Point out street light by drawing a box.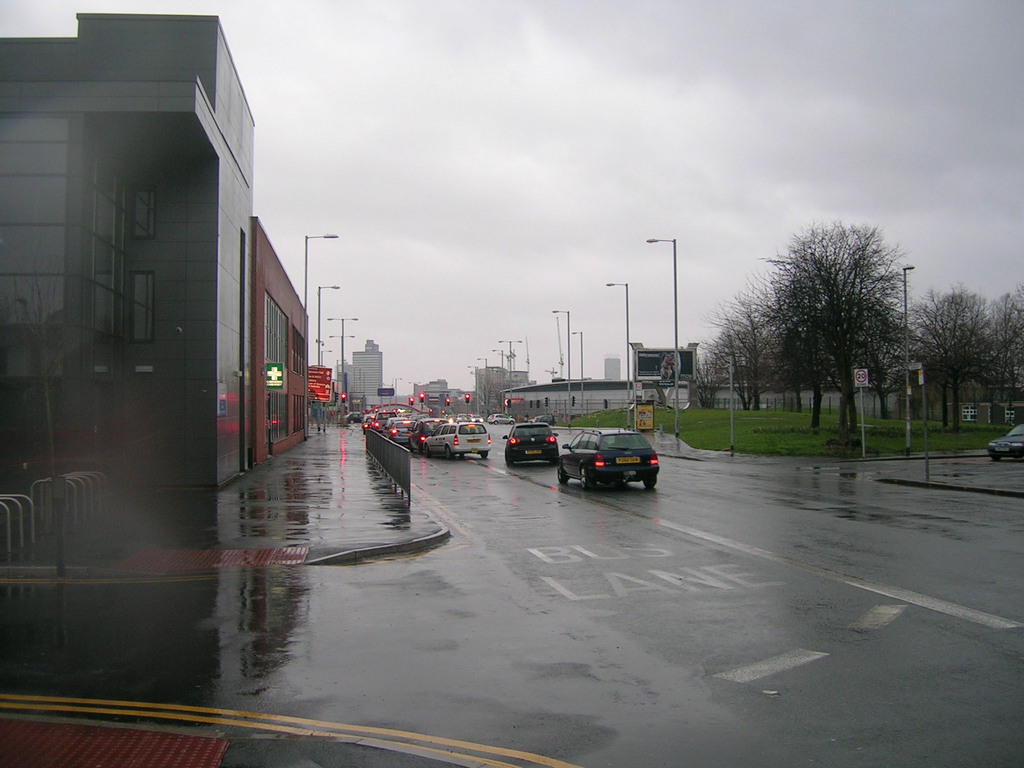
(left=466, top=360, right=480, bottom=409).
